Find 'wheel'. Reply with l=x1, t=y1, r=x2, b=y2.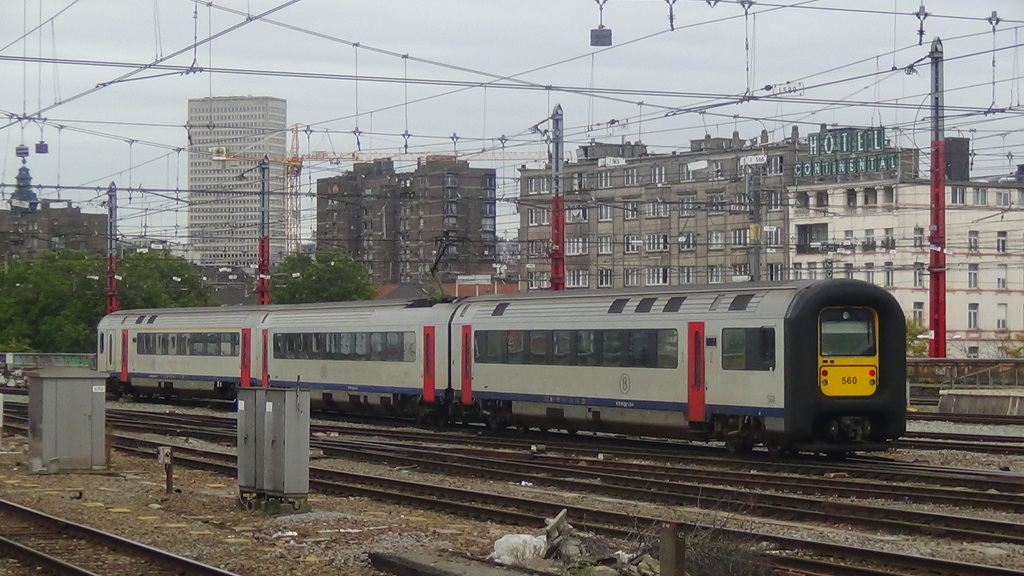
l=568, t=427, r=578, b=436.
